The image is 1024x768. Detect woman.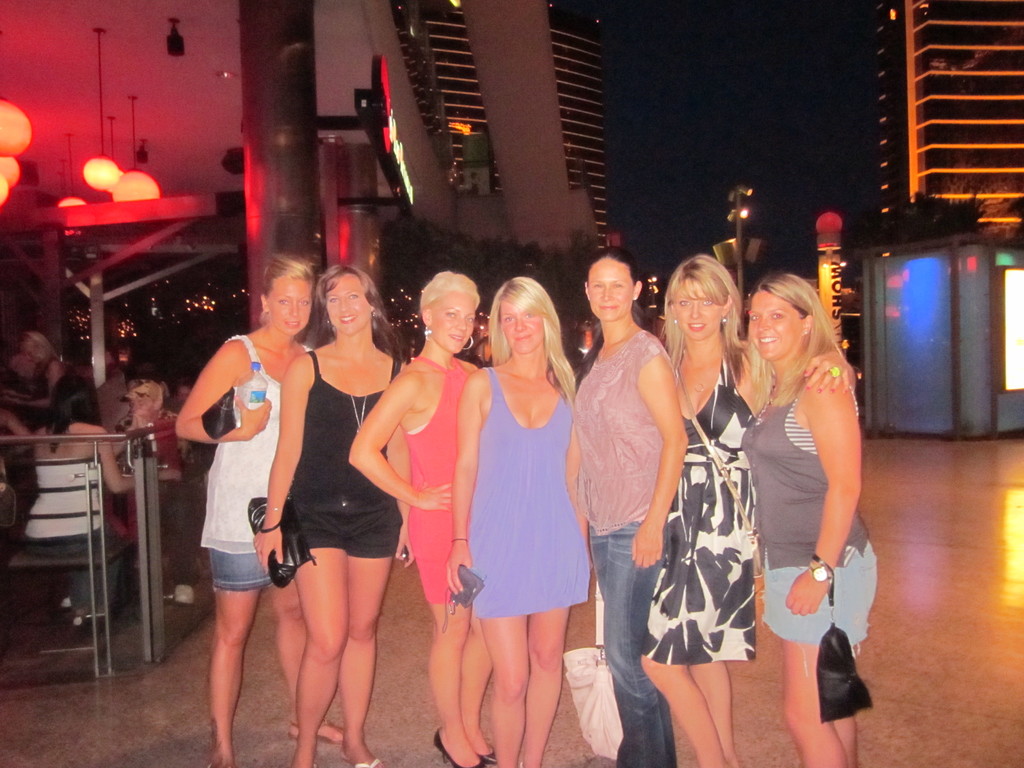
Detection: {"left": 0, "top": 375, "right": 181, "bottom": 627}.
